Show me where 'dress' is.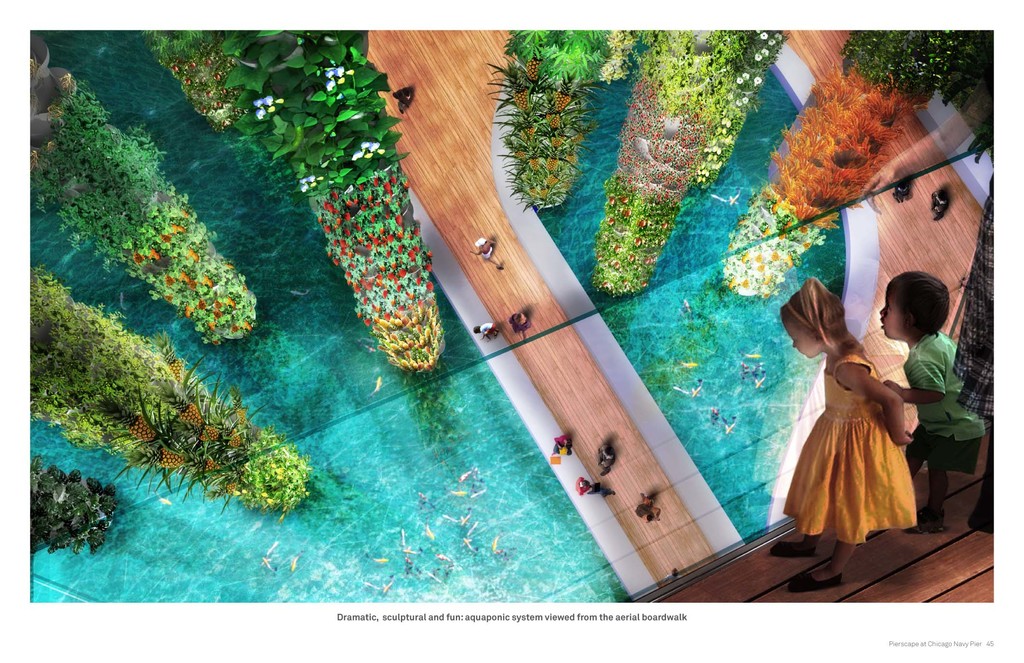
'dress' is at bbox(780, 354, 920, 543).
